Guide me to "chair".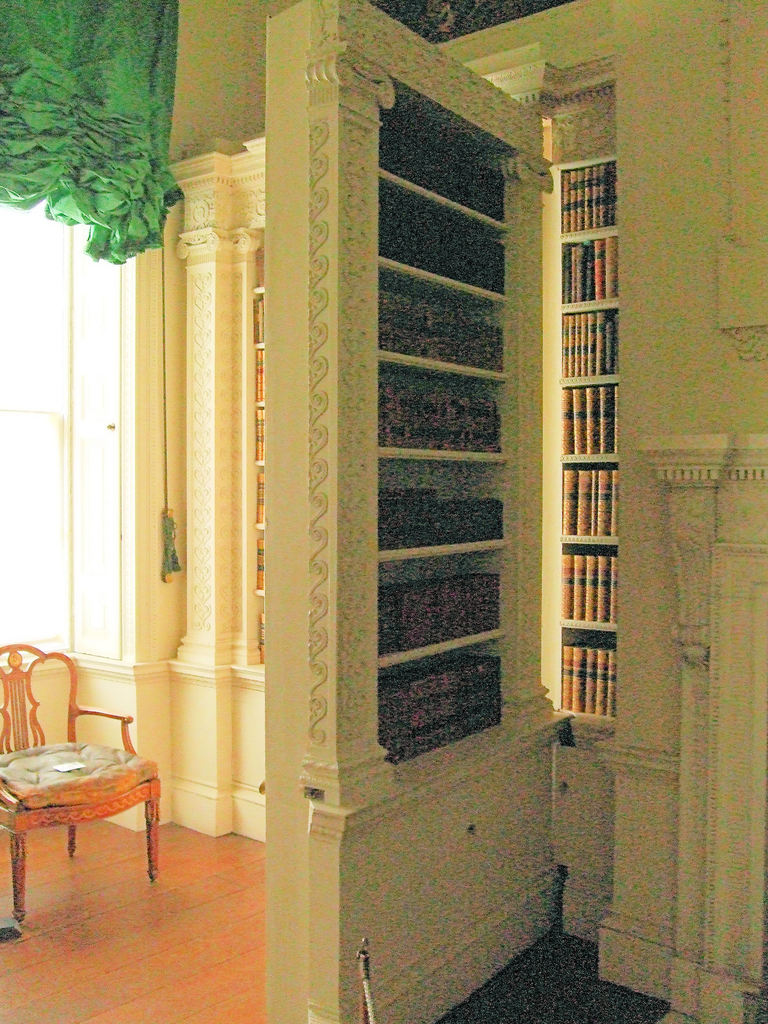
Guidance: 0 660 161 884.
